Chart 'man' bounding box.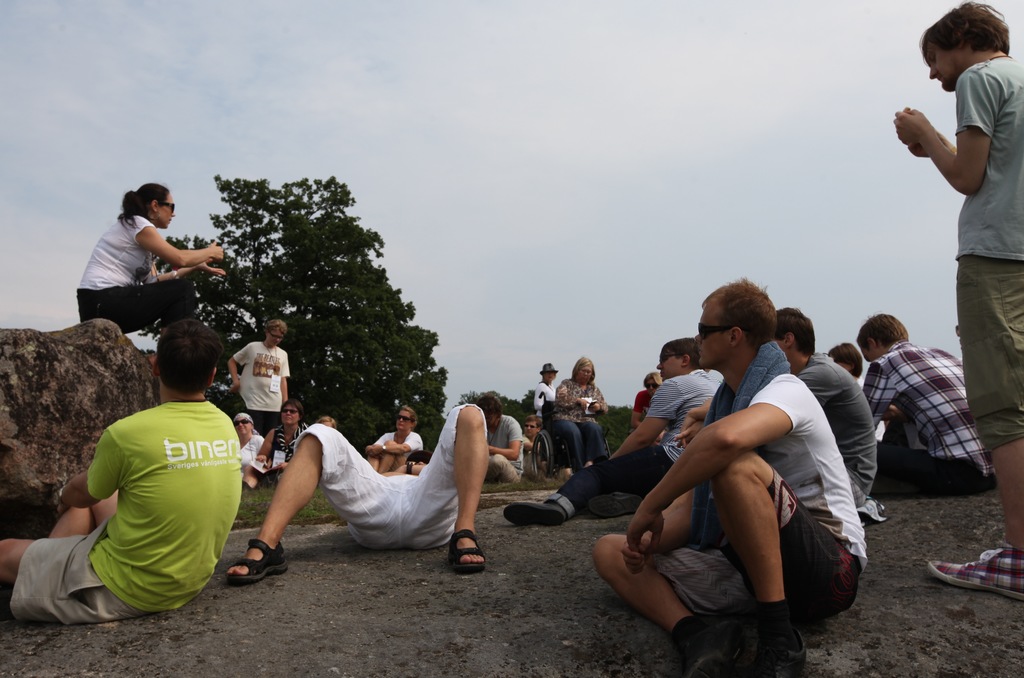
Charted: pyautogui.locateOnScreen(520, 416, 544, 469).
